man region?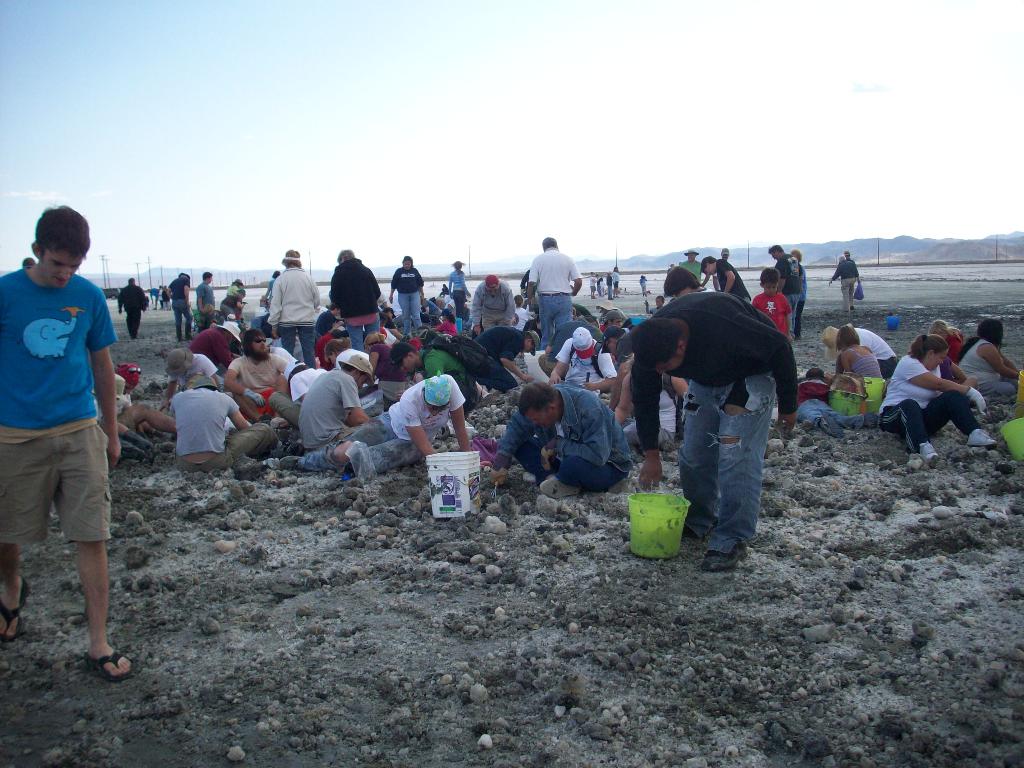
pyautogui.locateOnScreen(700, 257, 751, 300)
